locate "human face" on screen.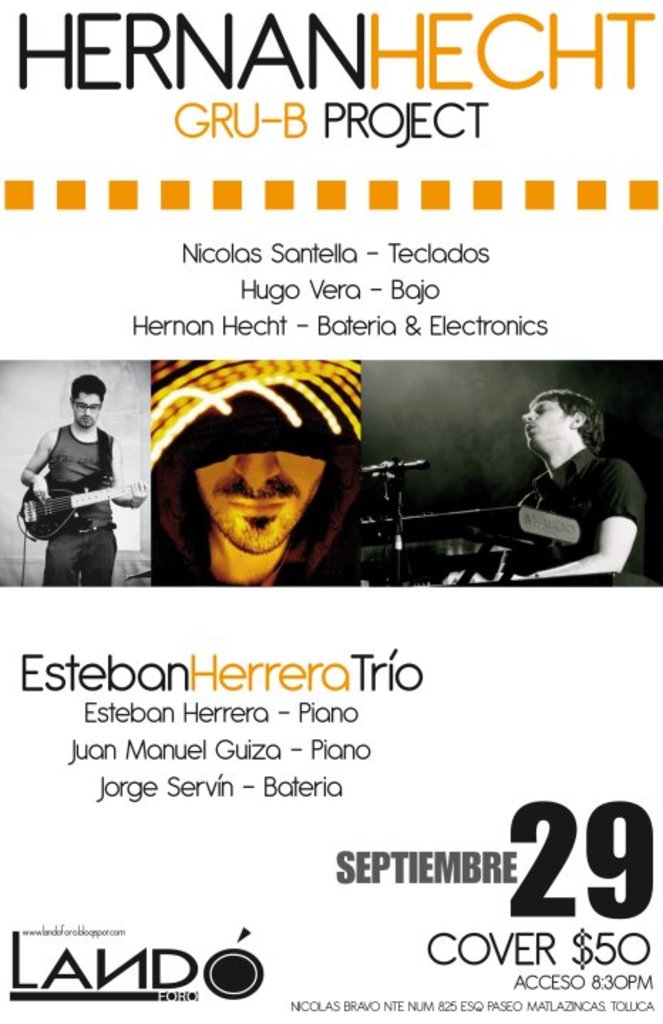
On screen at [73,397,100,431].
